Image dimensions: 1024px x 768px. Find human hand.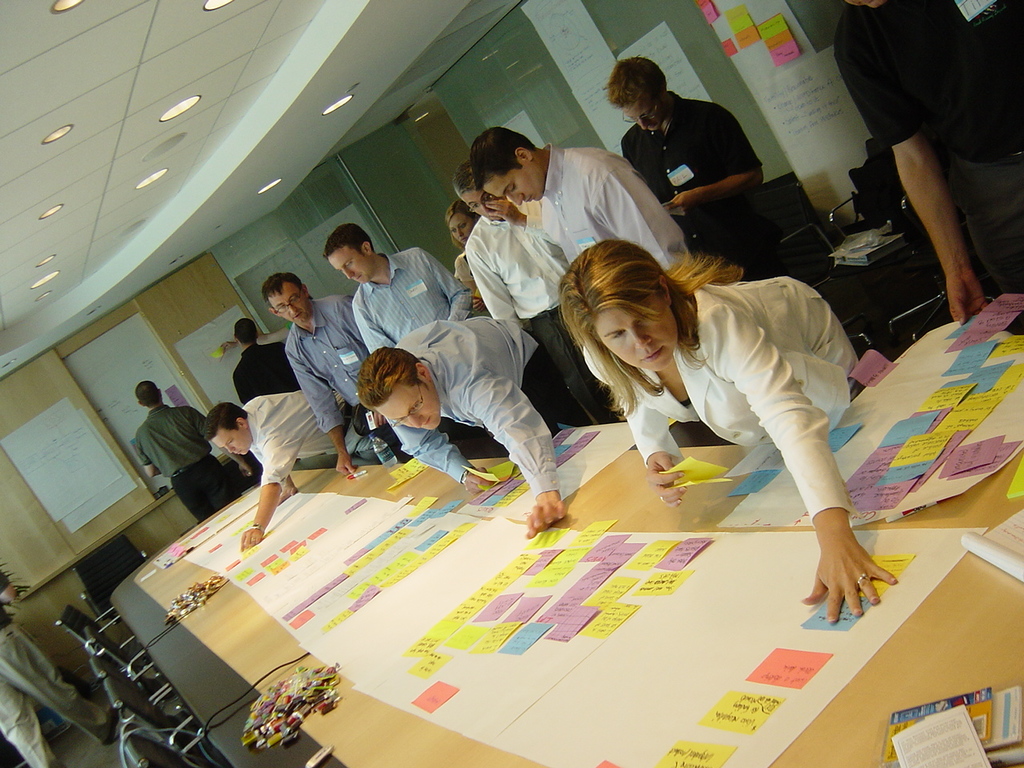
bbox=(798, 521, 899, 622).
